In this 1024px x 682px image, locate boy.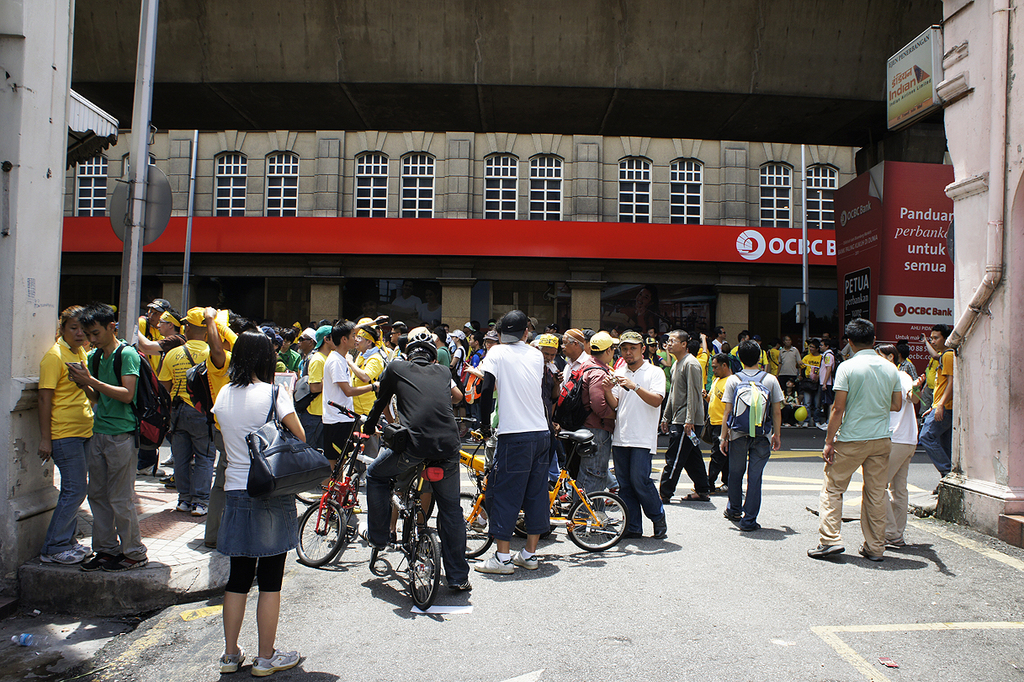
Bounding box: detection(320, 322, 377, 492).
